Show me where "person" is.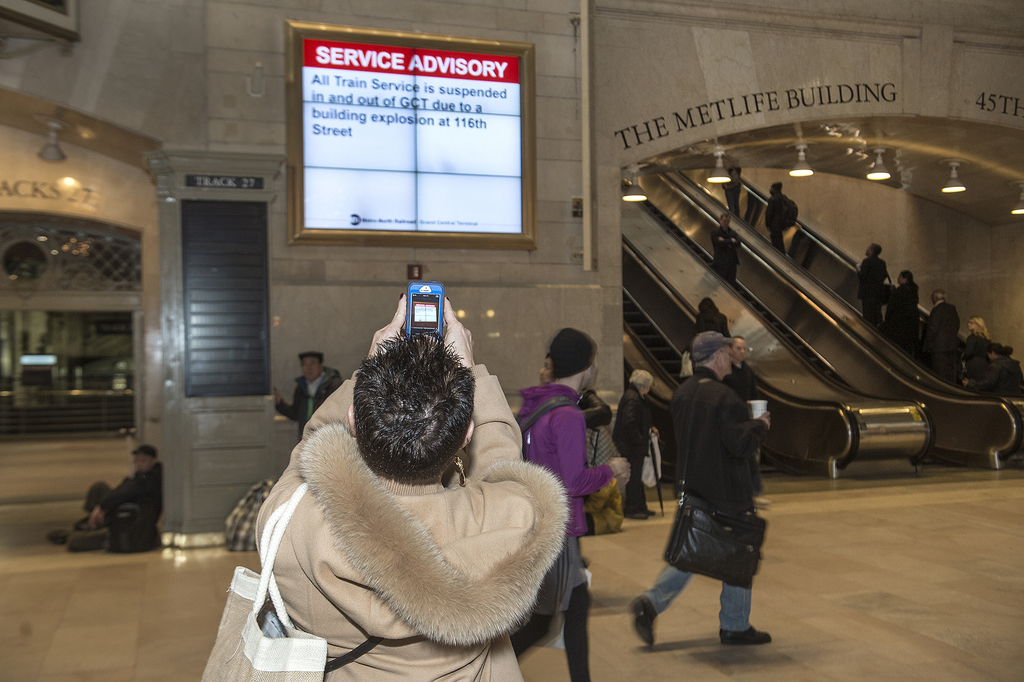
"person" is at region(271, 350, 351, 444).
